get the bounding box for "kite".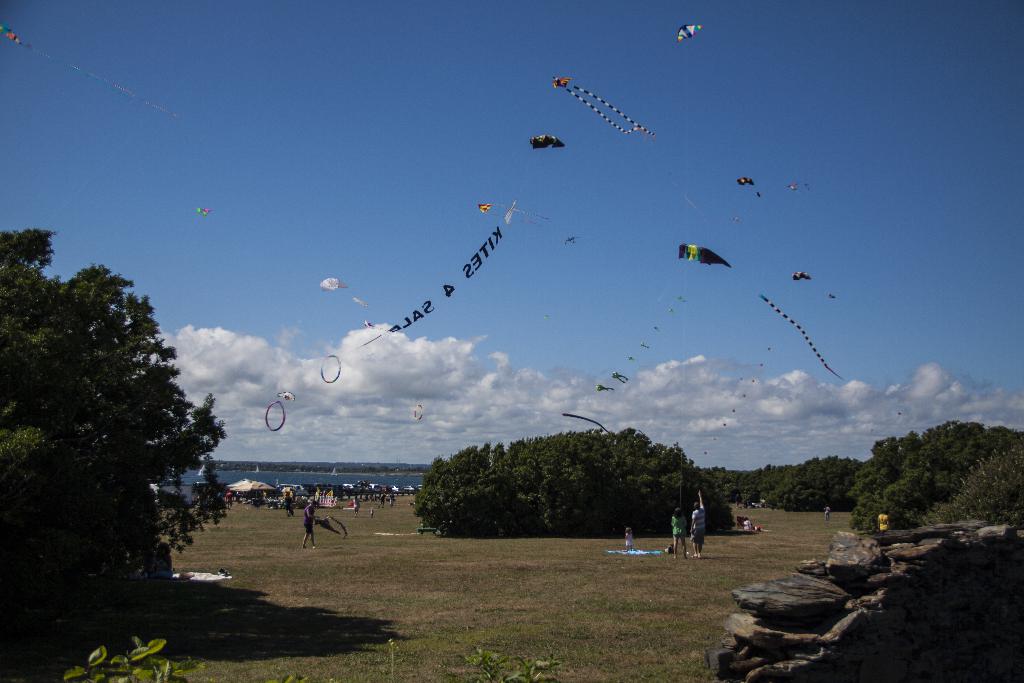
x1=678, y1=241, x2=846, y2=382.
